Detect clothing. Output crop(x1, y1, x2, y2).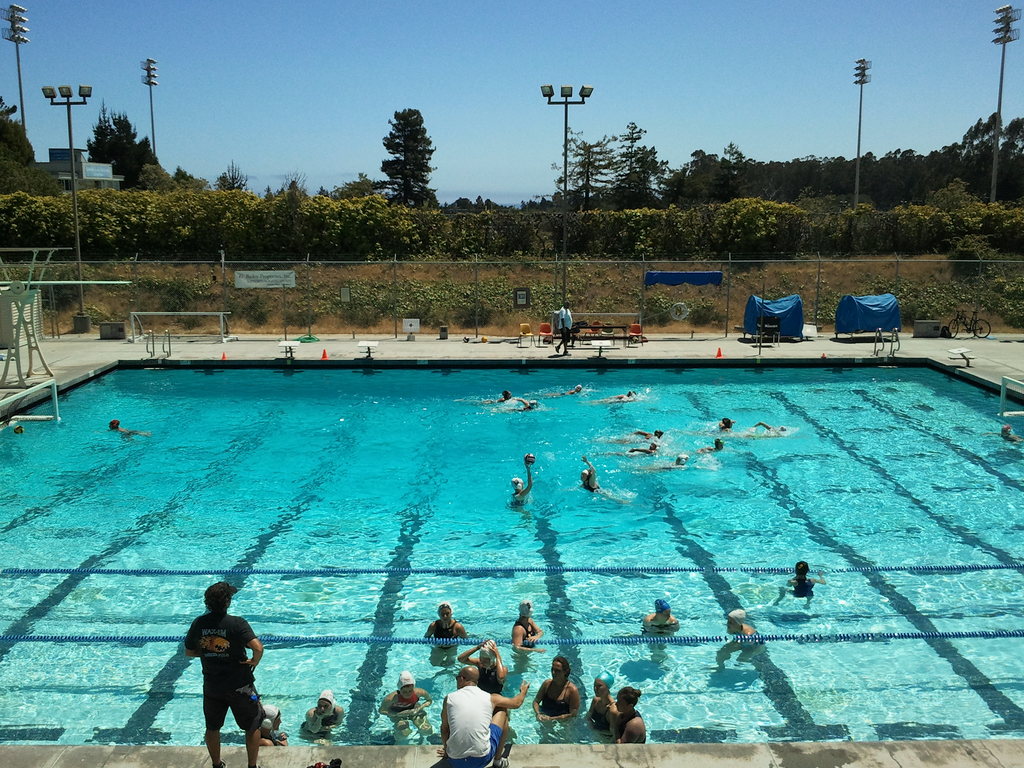
crop(586, 673, 627, 695).
